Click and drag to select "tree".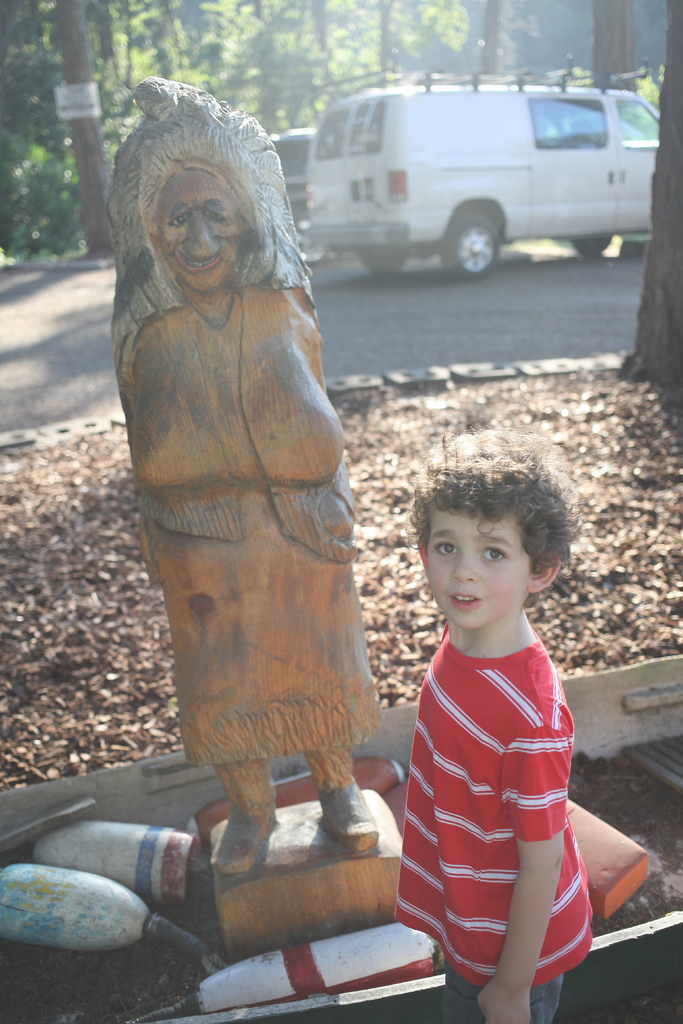
Selection: pyautogui.locateOnScreen(0, 0, 477, 264).
